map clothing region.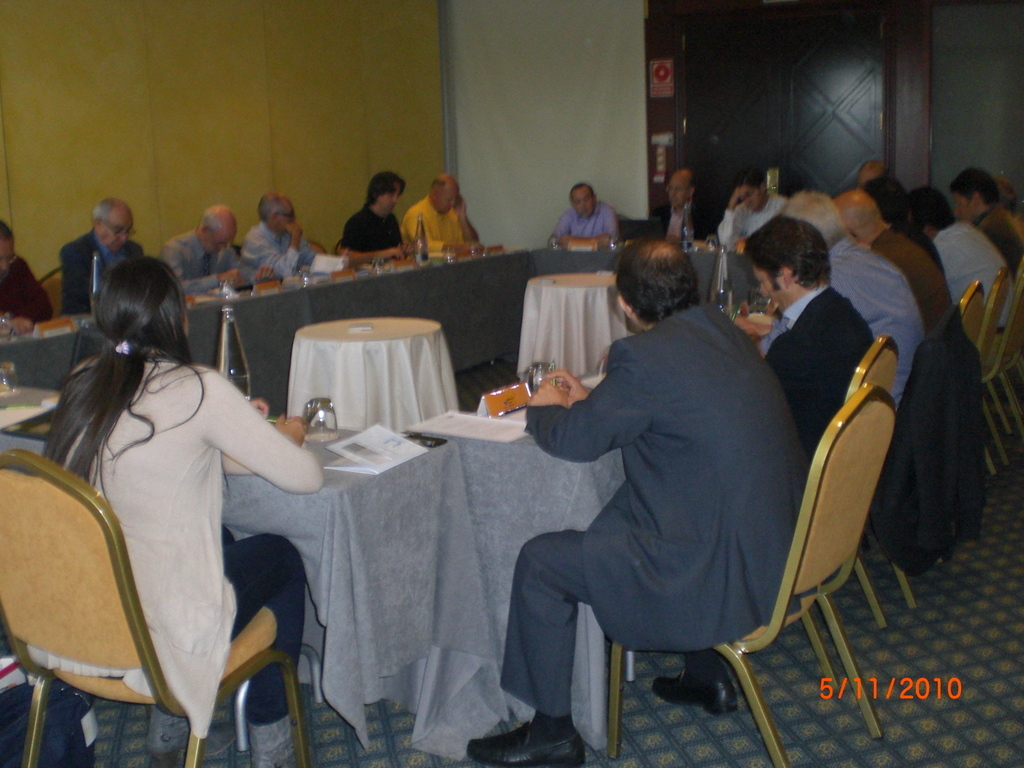
Mapped to 3/250/51/339.
